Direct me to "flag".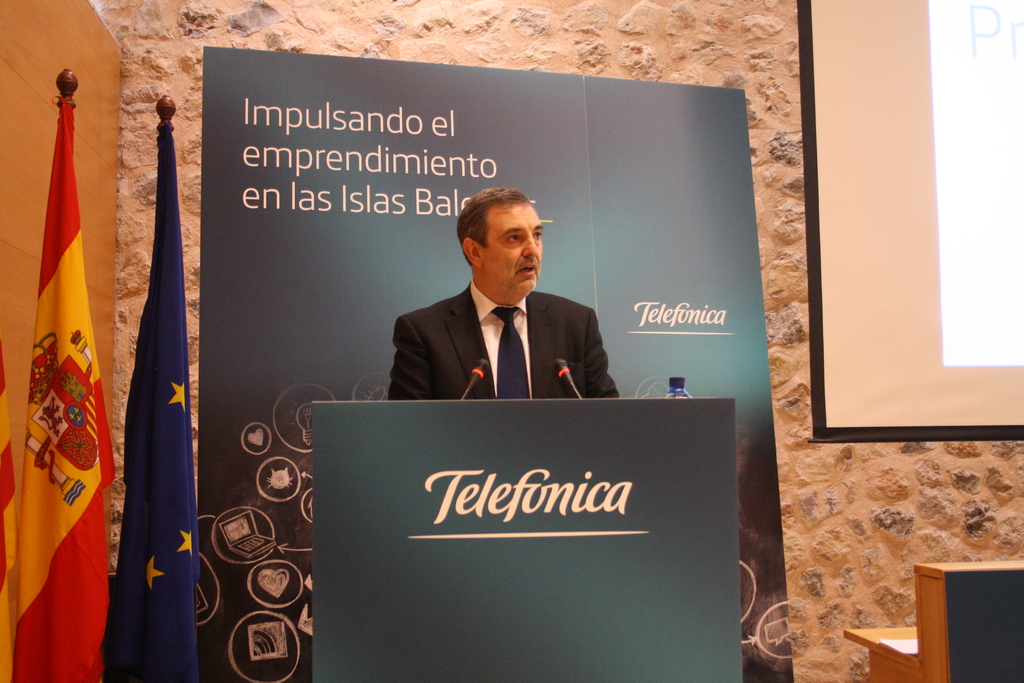
Direction: pyautogui.locateOnScreen(0, 96, 120, 682).
